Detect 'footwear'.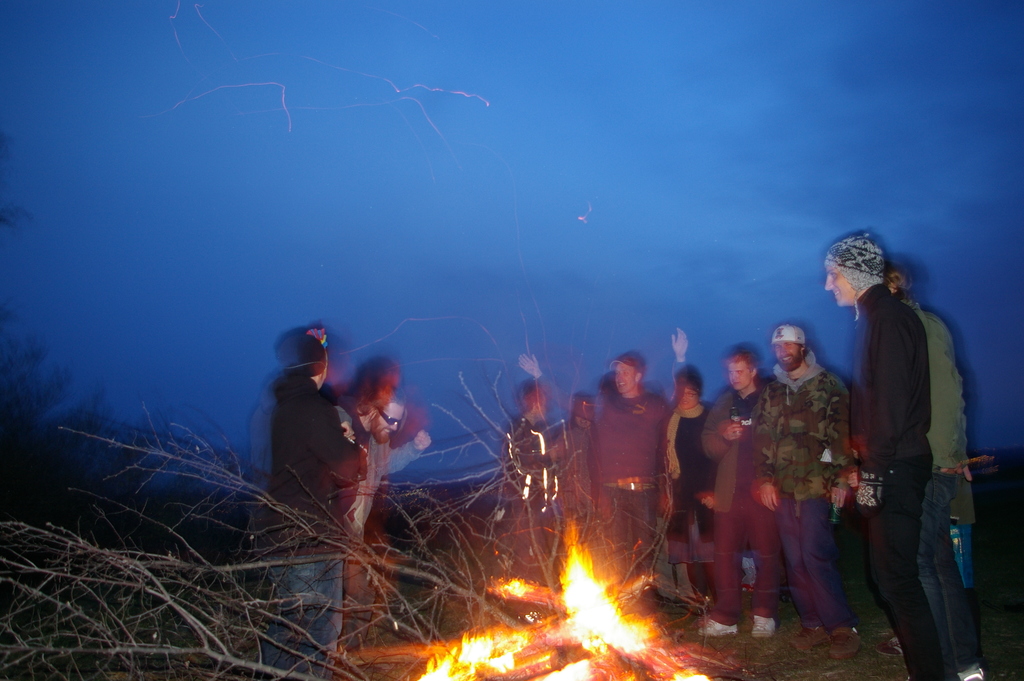
Detected at detection(794, 627, 824, 654).
